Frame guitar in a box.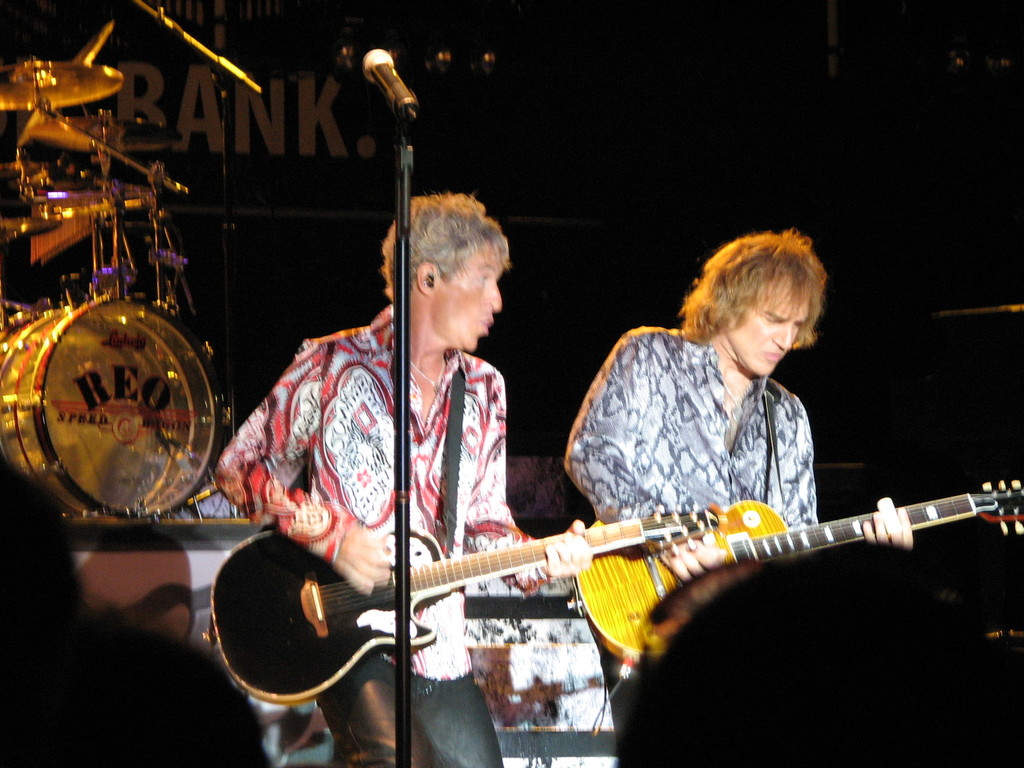
<bbox>575, 477, 1023, 666</bbox>.
